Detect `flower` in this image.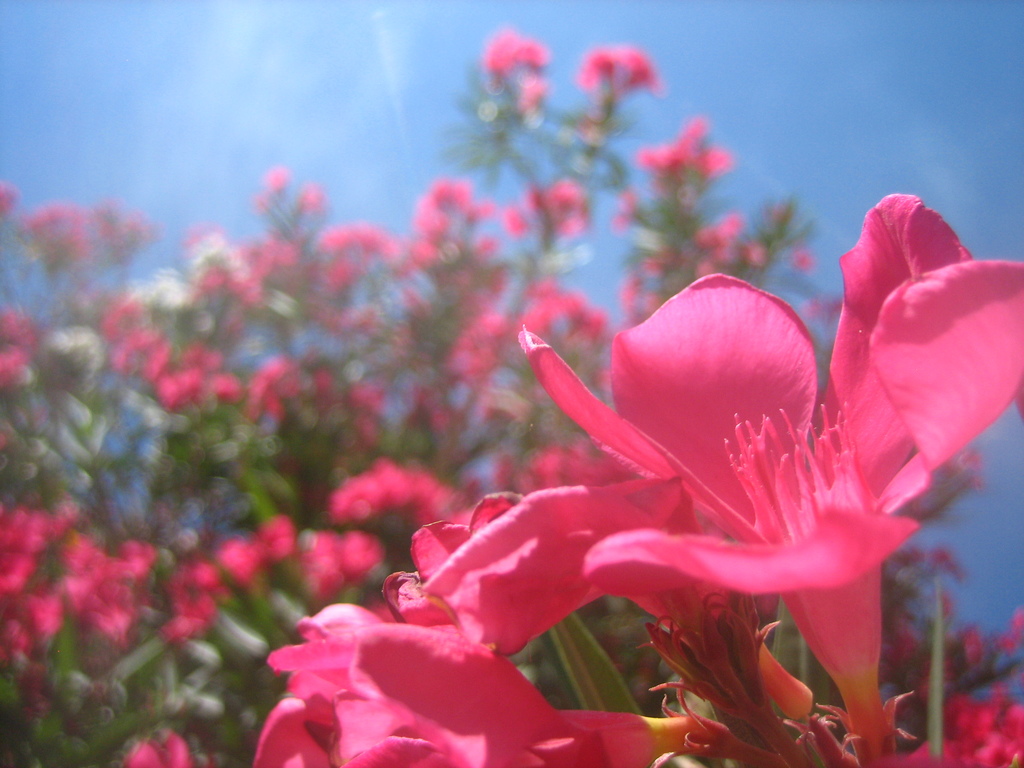
Detection: {"x1": 333, "y1": 457, "x2": 476, "y2": 508}.
